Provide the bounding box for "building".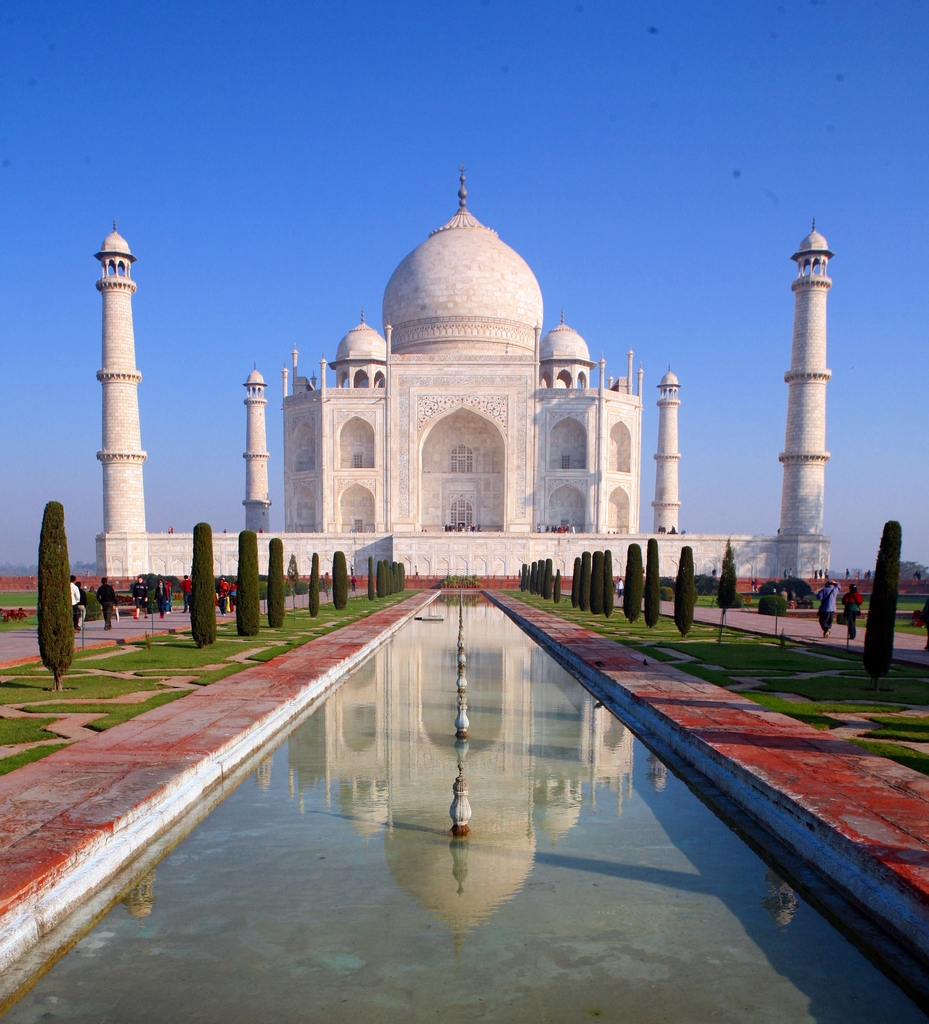
(91, 161, 836, 592).
